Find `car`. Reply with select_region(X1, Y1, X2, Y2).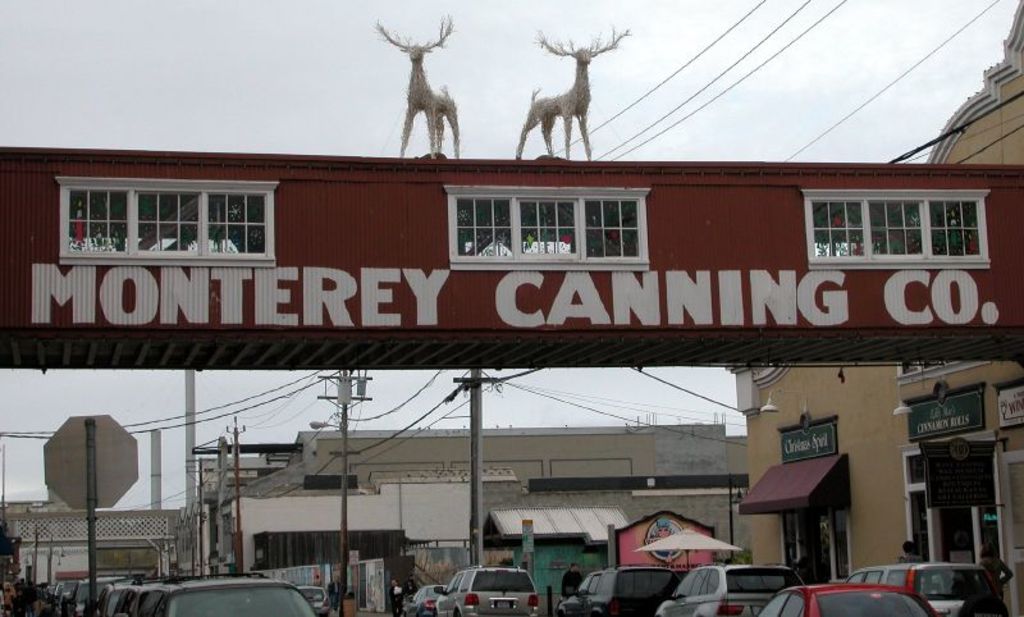
select_region(849, 556, 998, 616).
